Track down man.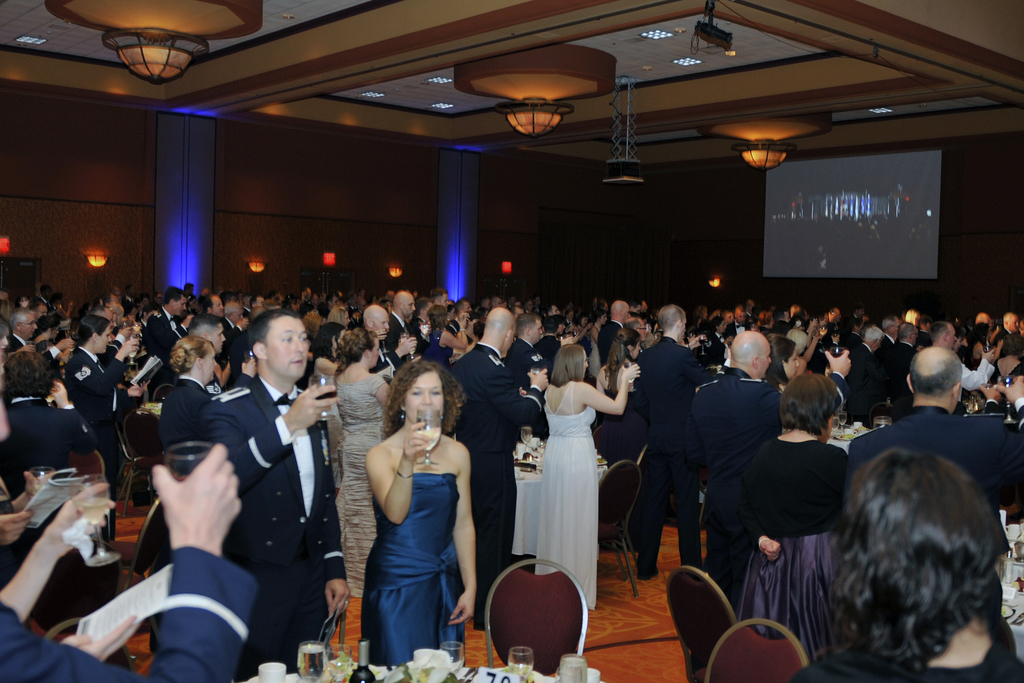
Tracked to 508 315 546 385.
